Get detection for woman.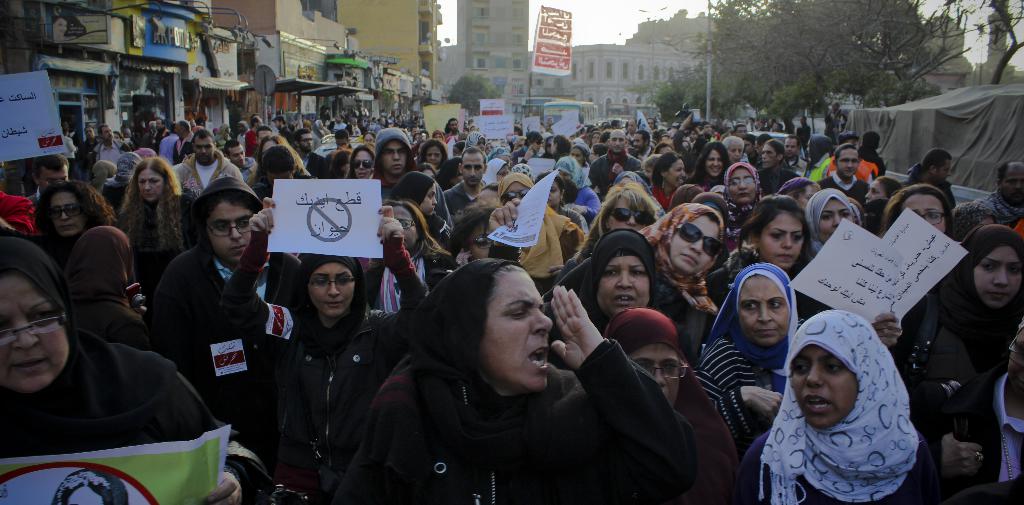
Detection: select_region(0, 235, 267, 504).
